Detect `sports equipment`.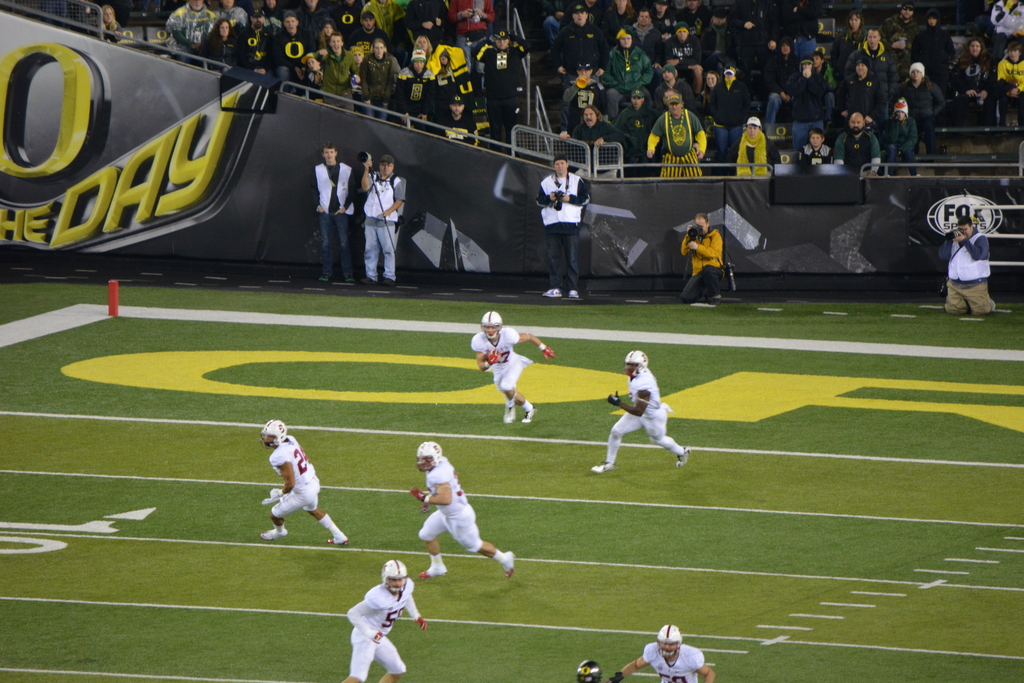
Detected at <box>414,441,442,475</box>.
